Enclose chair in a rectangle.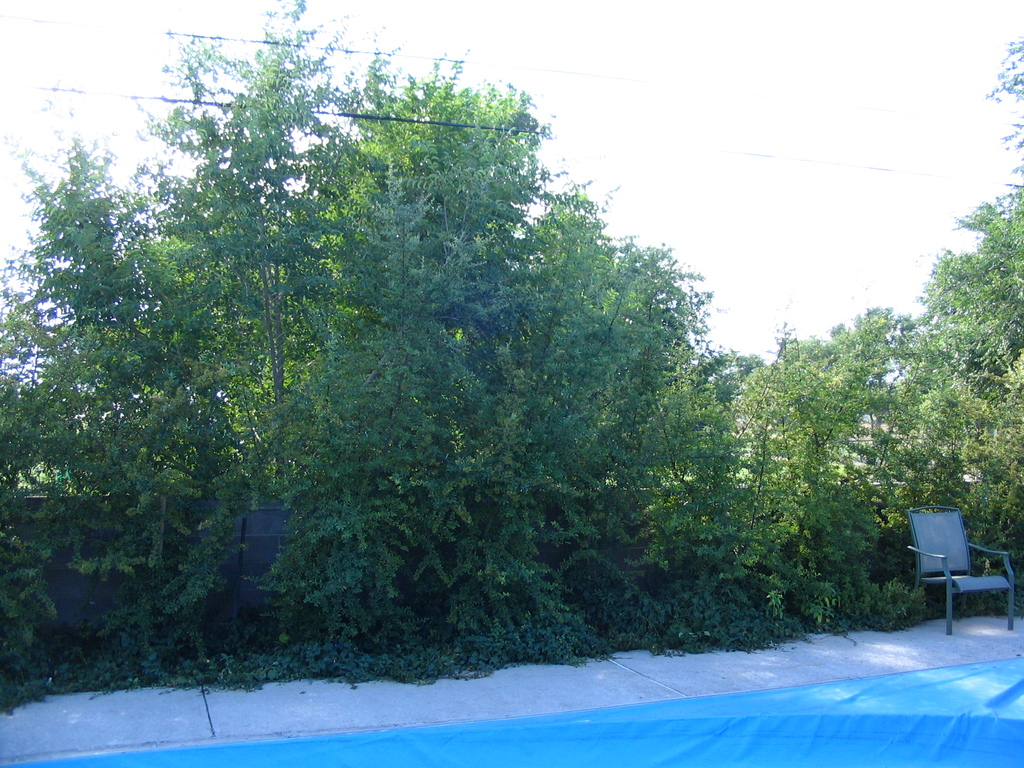
bbox=[904, 509, 1005, 639].
